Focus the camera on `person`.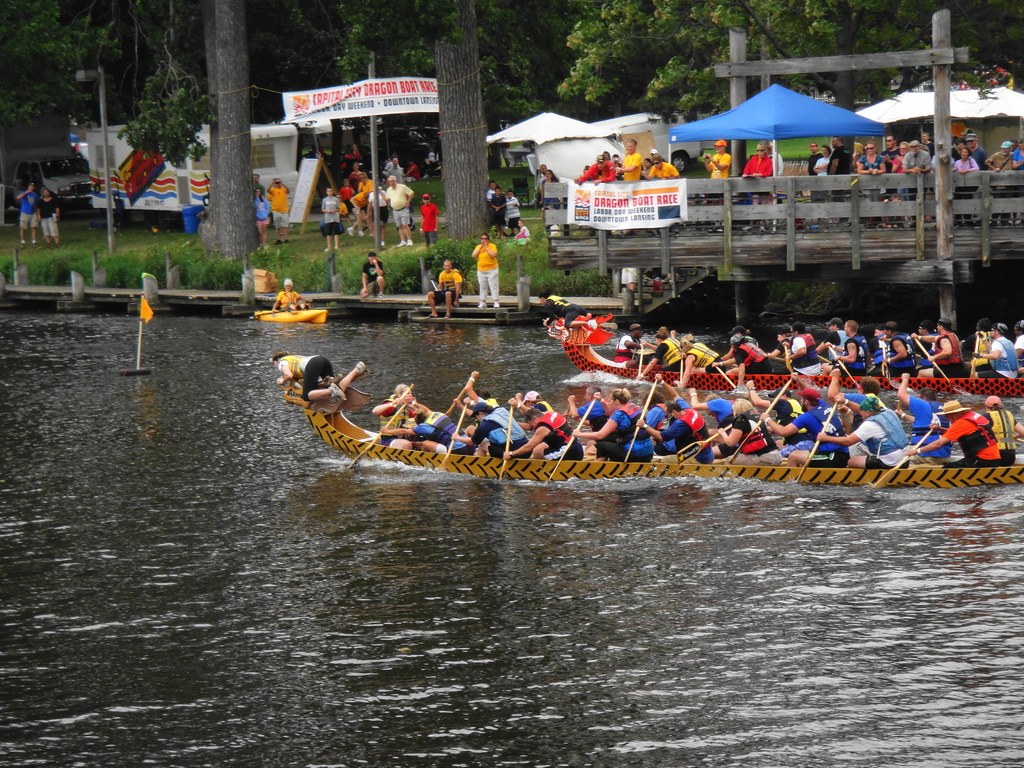
Focus region: region(35, 186, 62, 246).
